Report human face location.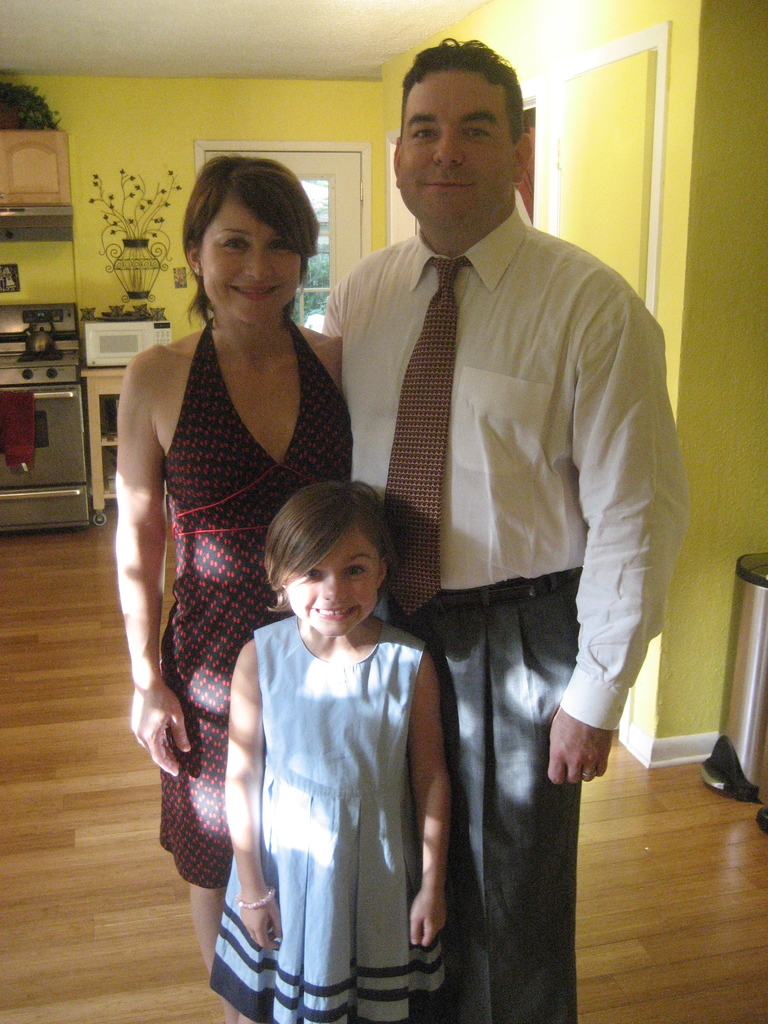
Report: <region>283, 531, 378, 639</region>.
